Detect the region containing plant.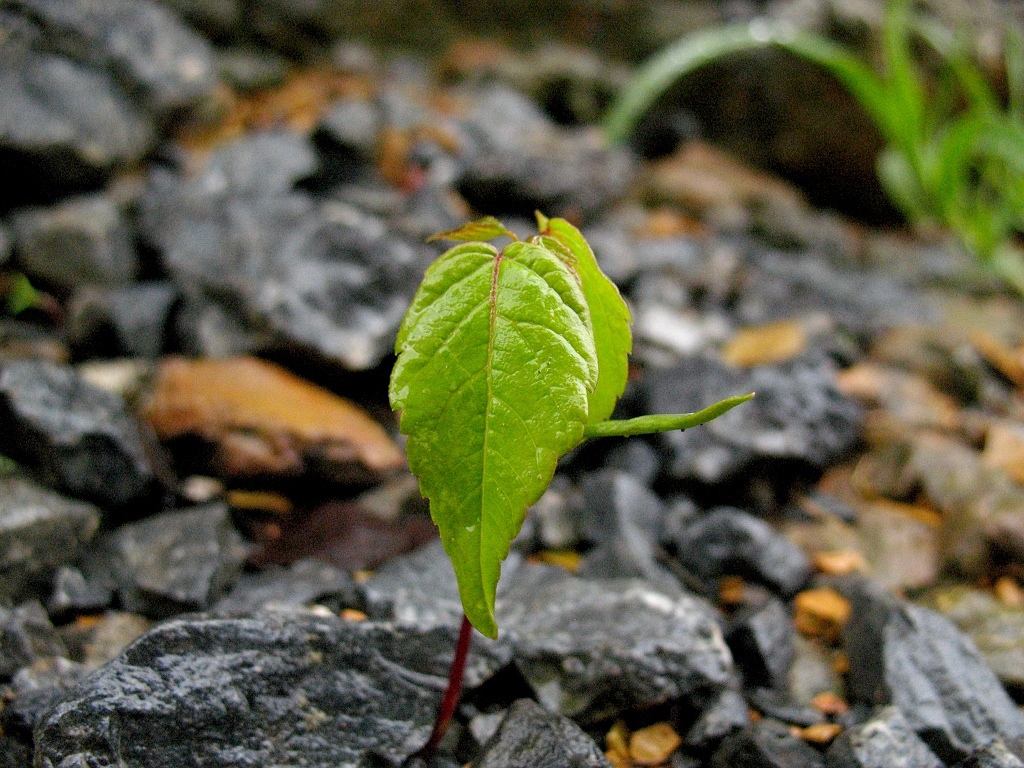
<box>600,0,1023,292</box>.
